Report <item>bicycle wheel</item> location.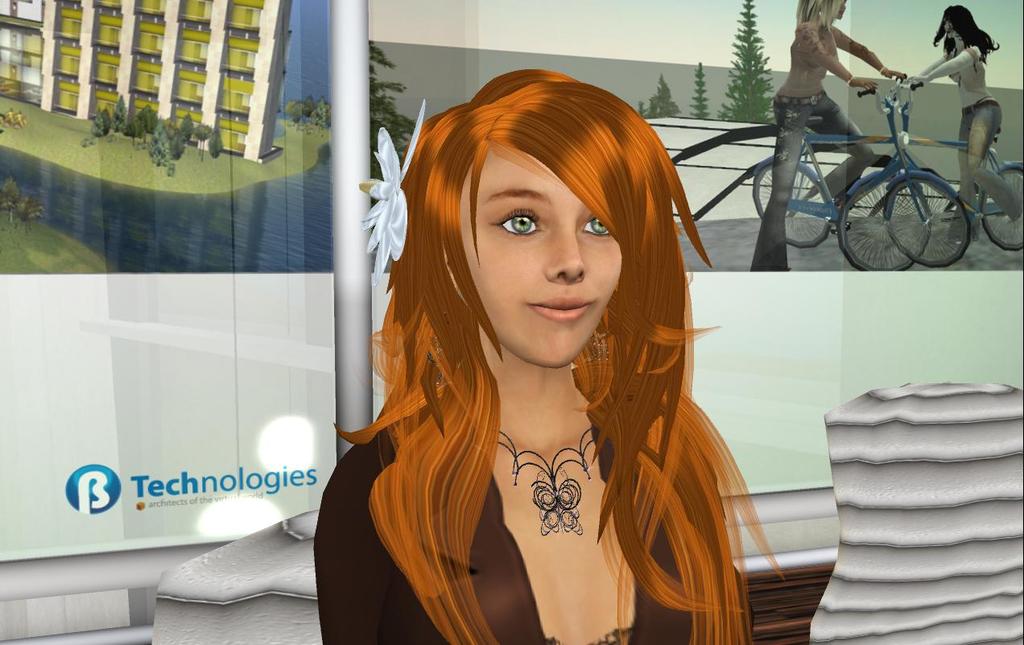
Report: [x1=752, y1=155, x2=830, y2=249].
